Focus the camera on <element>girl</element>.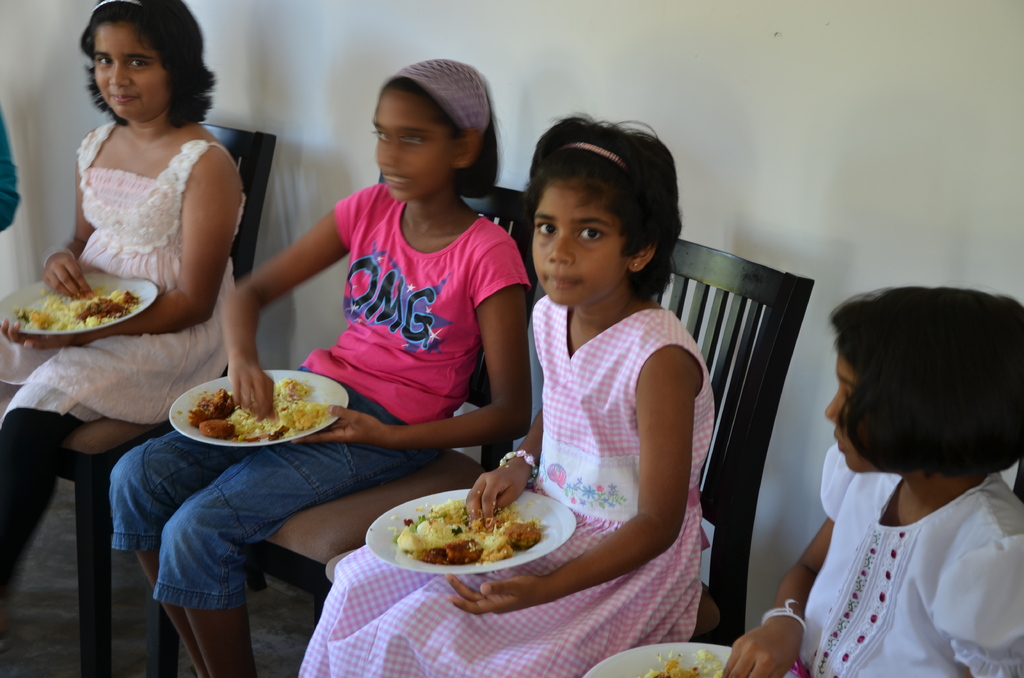
Focus region: bbox=(0, 0, 248, 603).
